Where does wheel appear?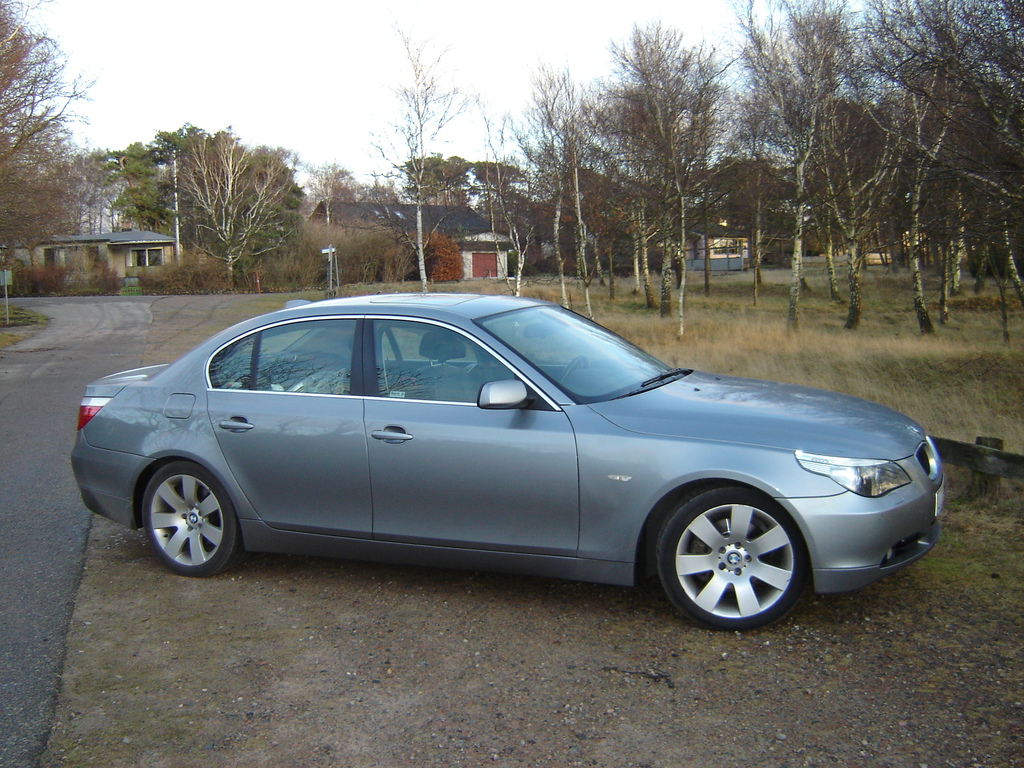
Appears at 557,356,590,383.
